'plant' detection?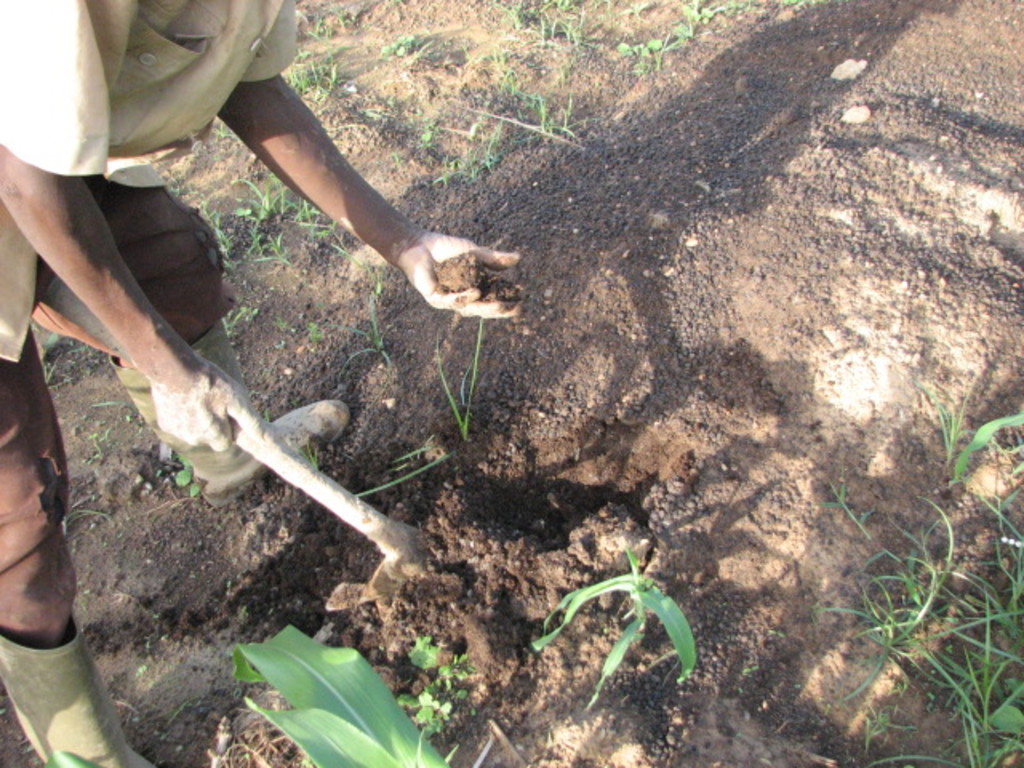
189, 621, 437, 757
